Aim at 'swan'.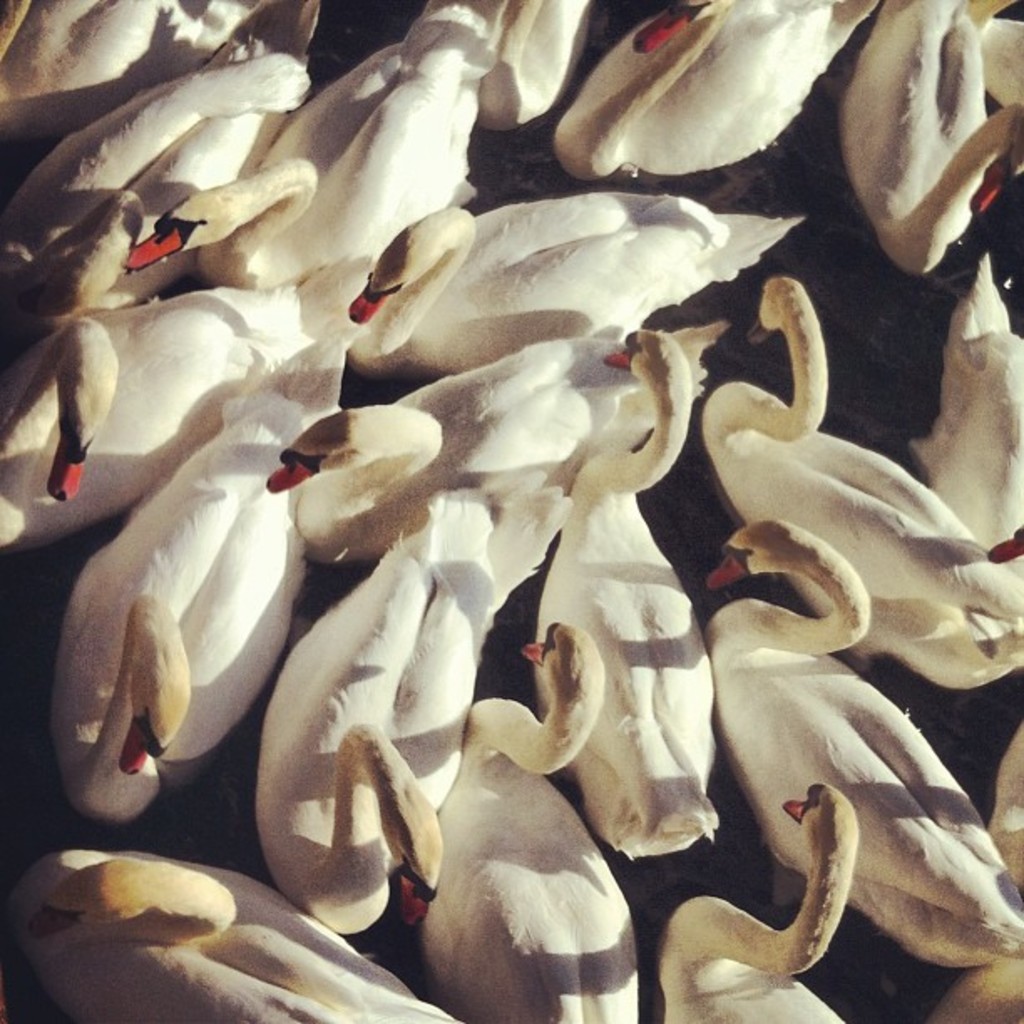
Aimed at Rect(269, 475, 574, 932).
